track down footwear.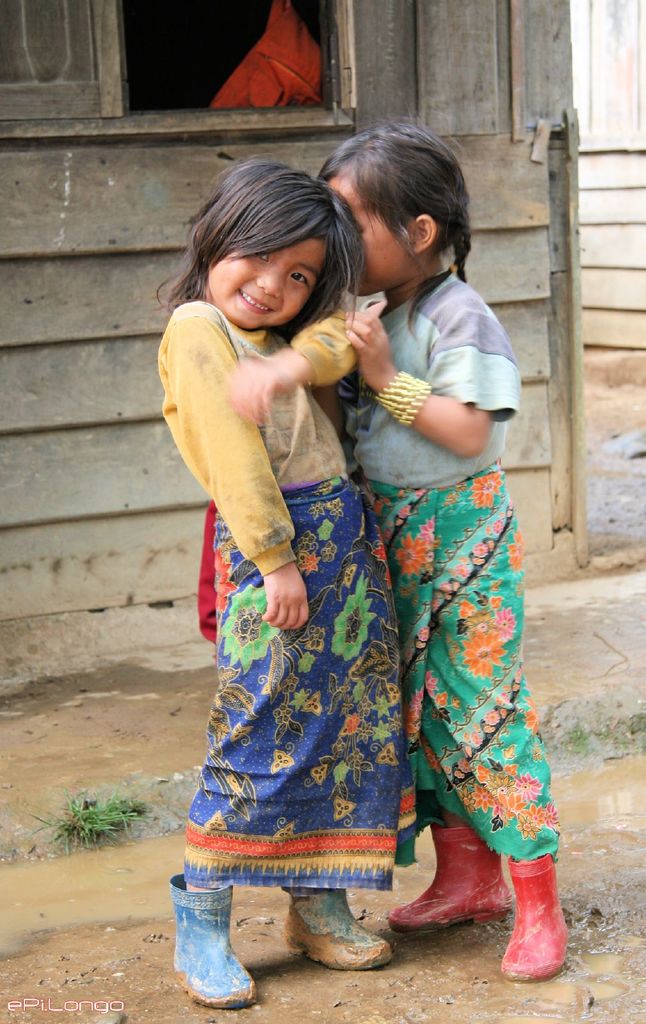
Tracked to left=166, top=876, right=257, bottom=1014.
